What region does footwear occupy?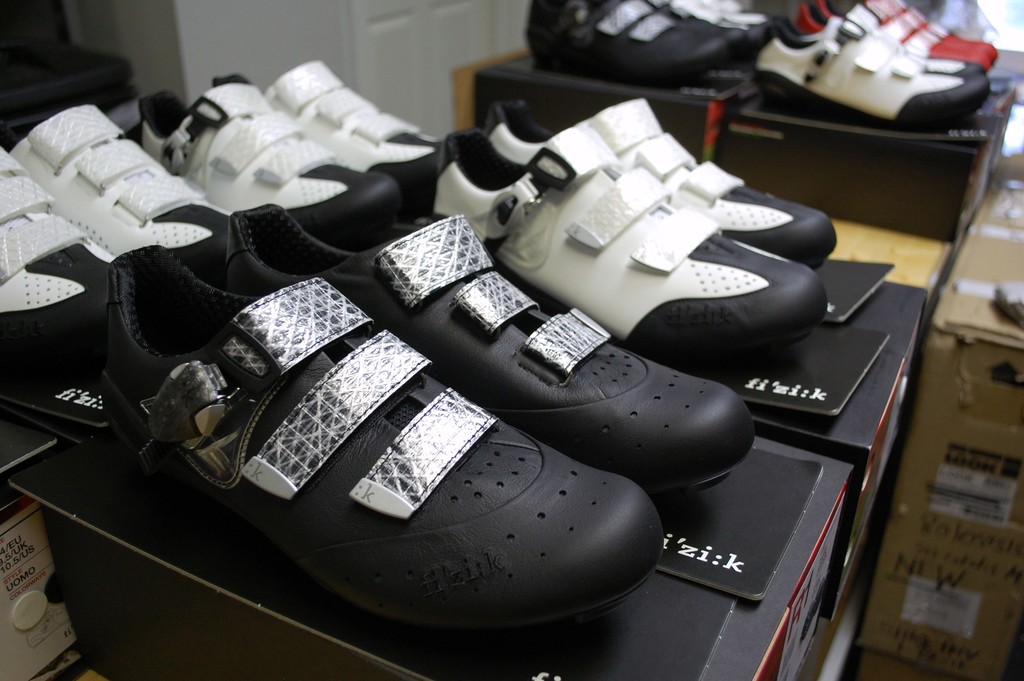
<box>790,0,1000,70</box>.
